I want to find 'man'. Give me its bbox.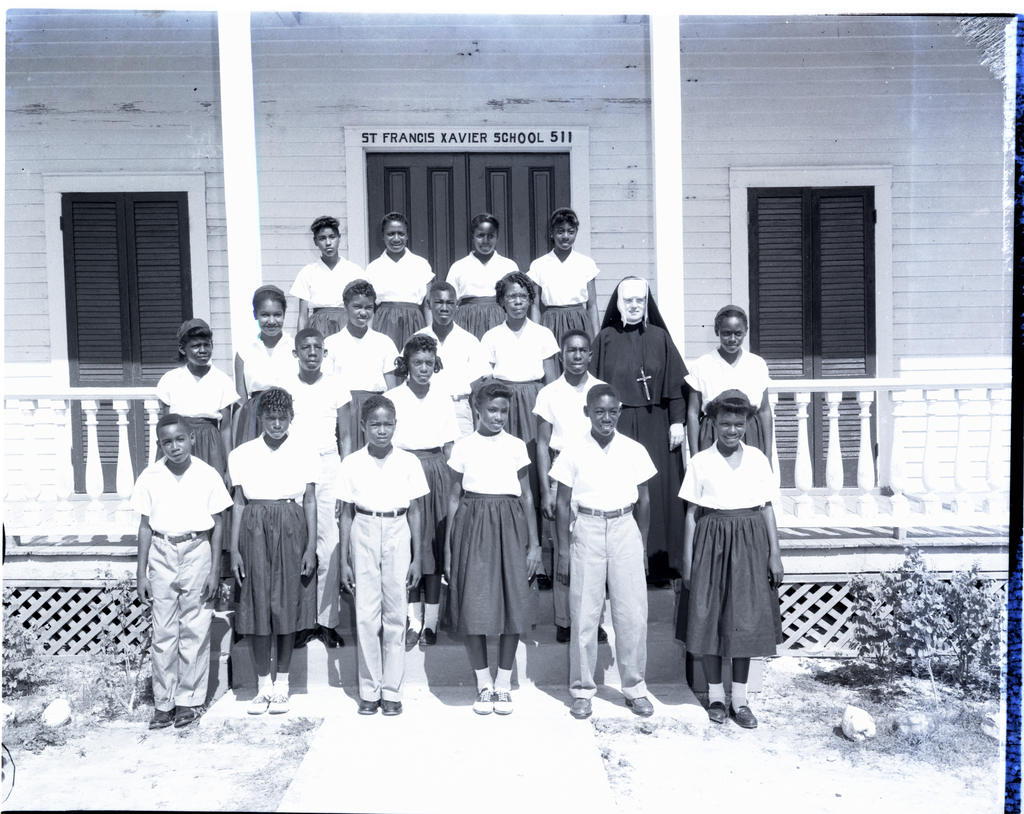
locate(273, 323, 359, 647).
